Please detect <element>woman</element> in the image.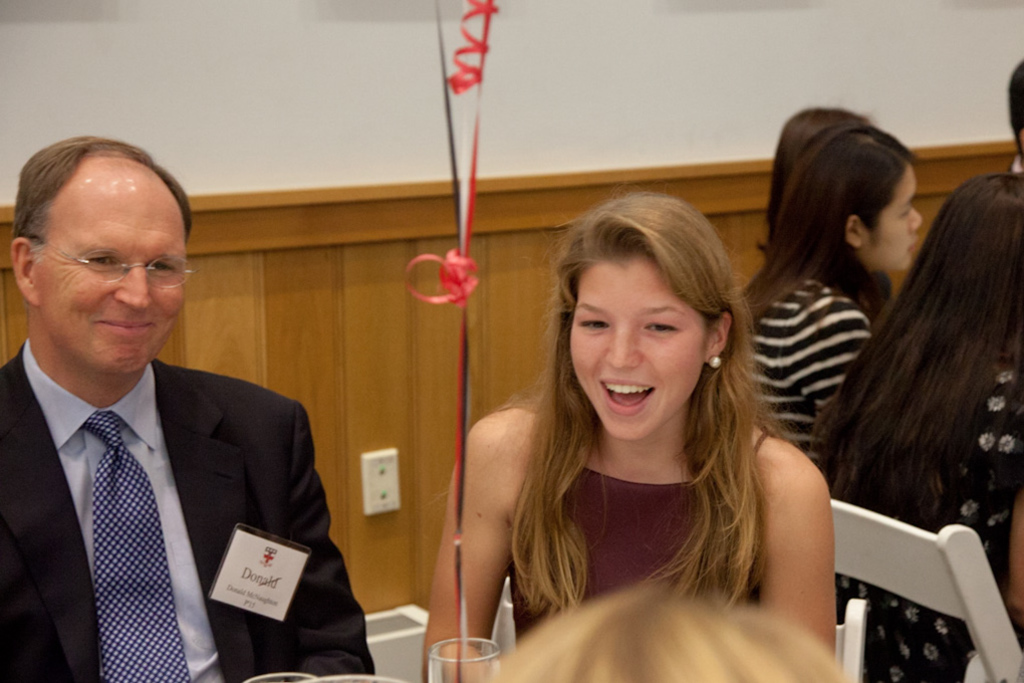
815:164:1023:682.
